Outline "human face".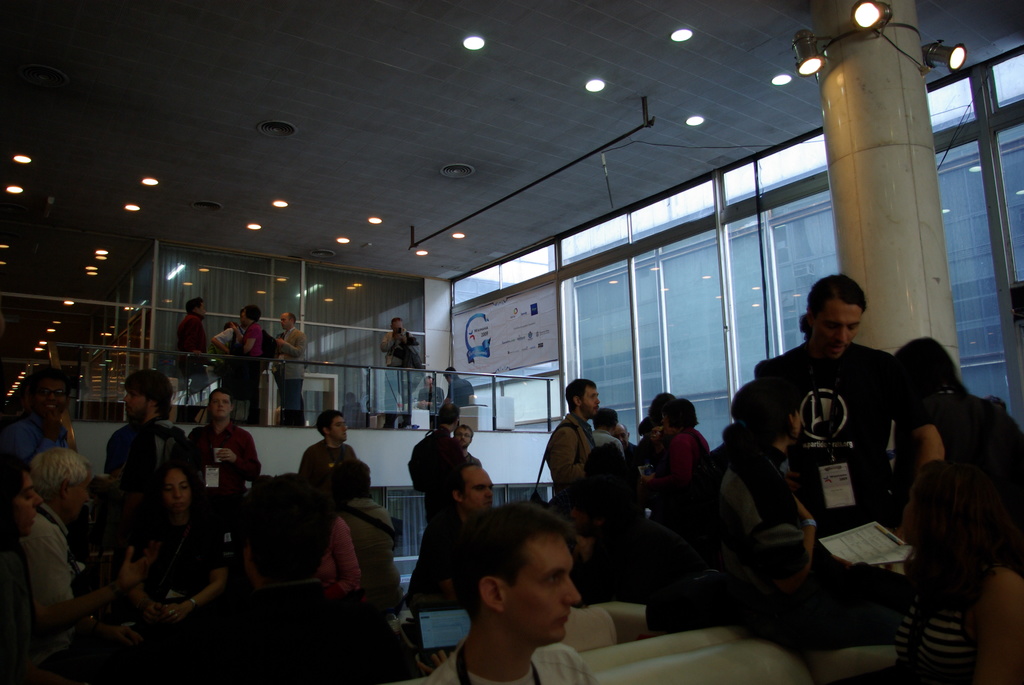
Outline: region(506, 535, 584, 648).
